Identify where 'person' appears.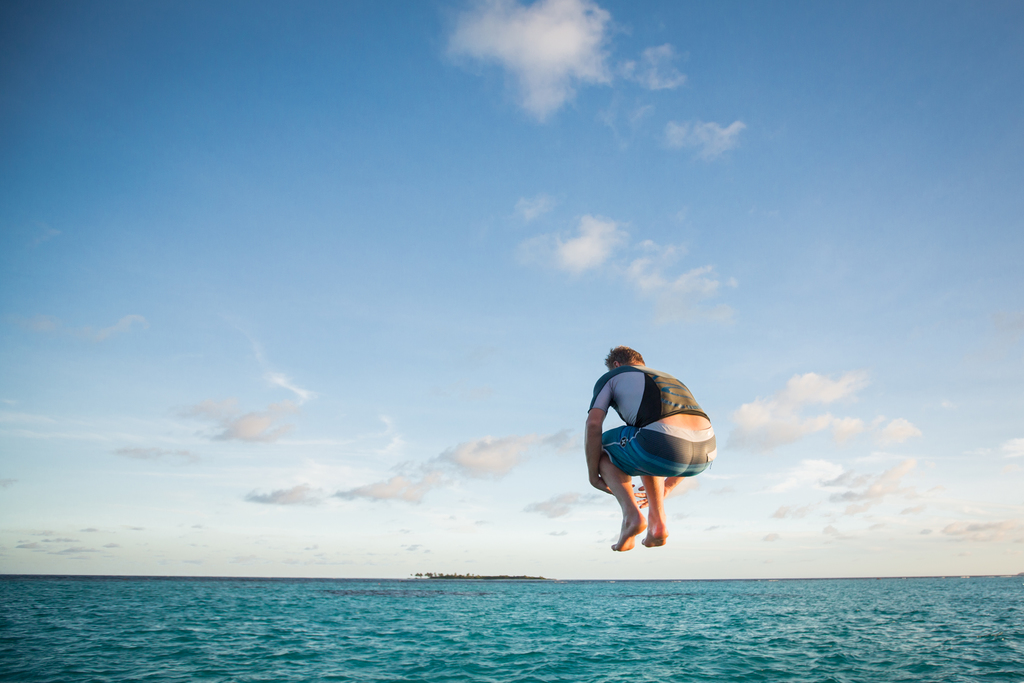
Appears at box(586, 344, 716, 552).
